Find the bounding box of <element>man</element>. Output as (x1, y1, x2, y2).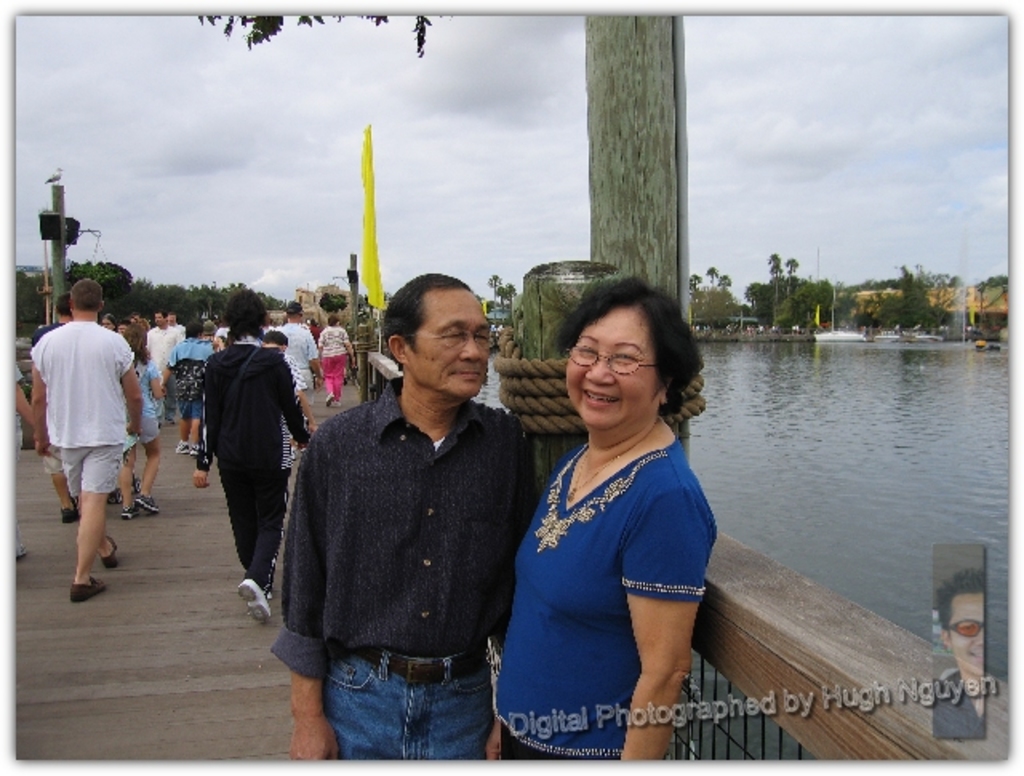
(272, 299, 325, 414).
